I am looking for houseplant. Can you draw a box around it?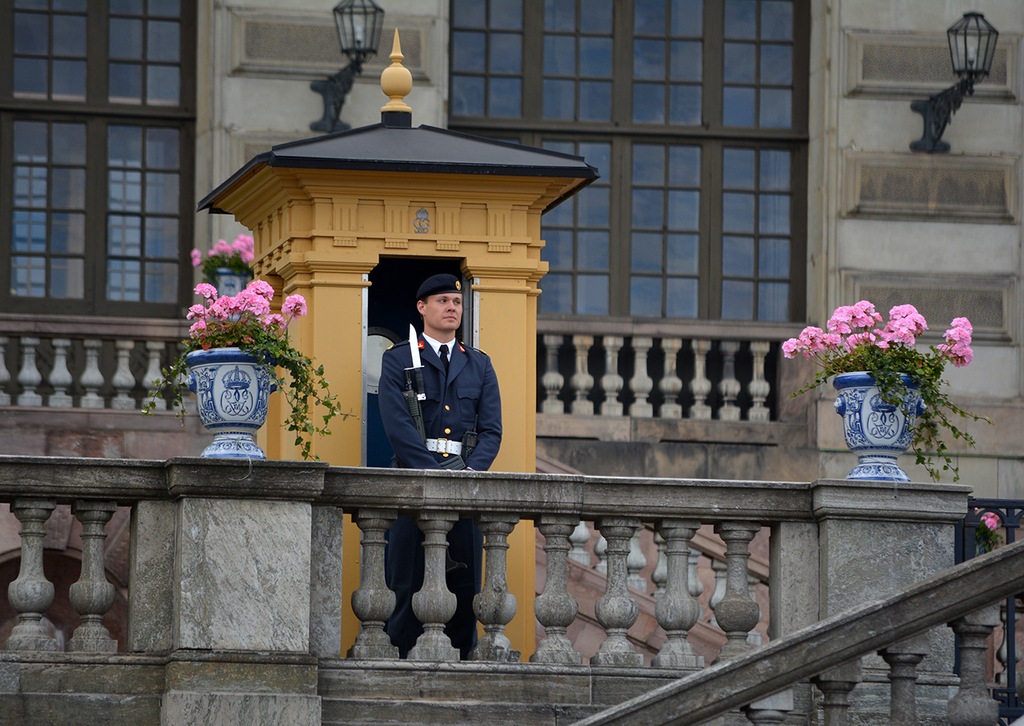
Sure, the bounding box is {"x1": 781, "y1": 297, "x2": 997, "y2": 485}.
